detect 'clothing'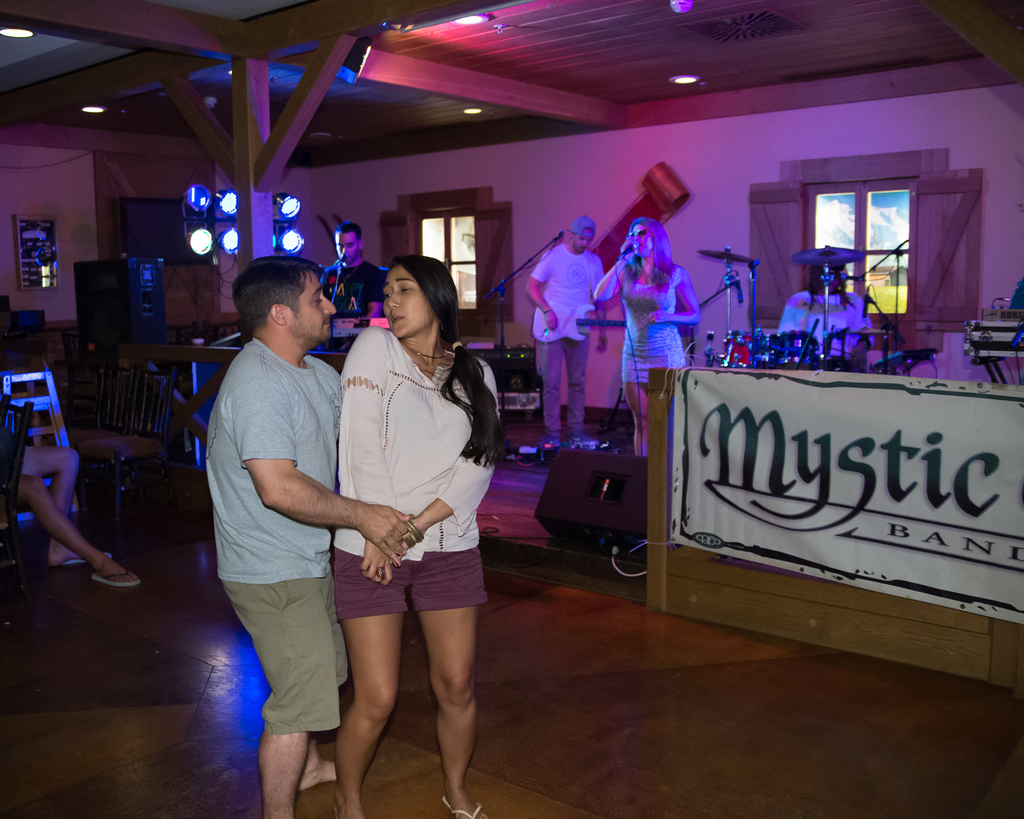
320,256,390,321
